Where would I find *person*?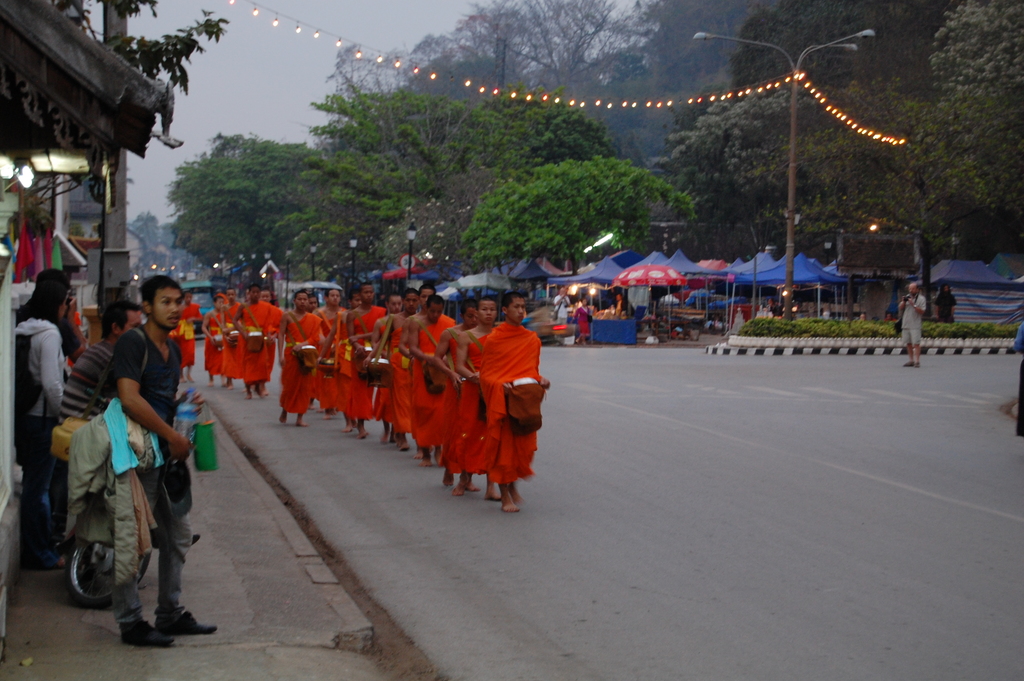
At (left=768, top=299, right=783, bottom=317).
